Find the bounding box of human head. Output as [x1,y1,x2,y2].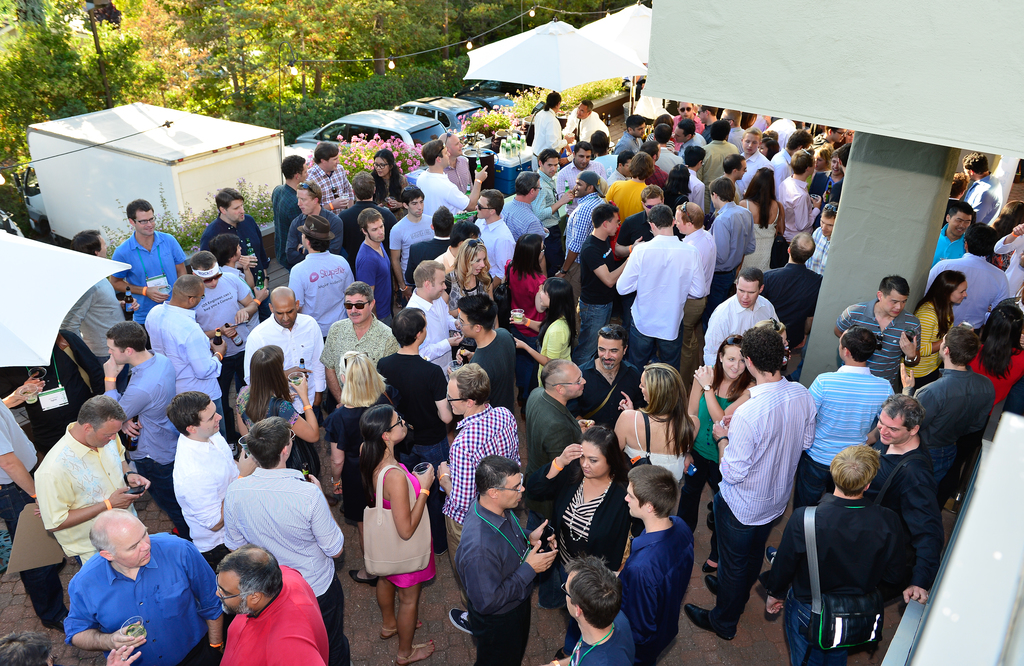
[515,170,541,200].
